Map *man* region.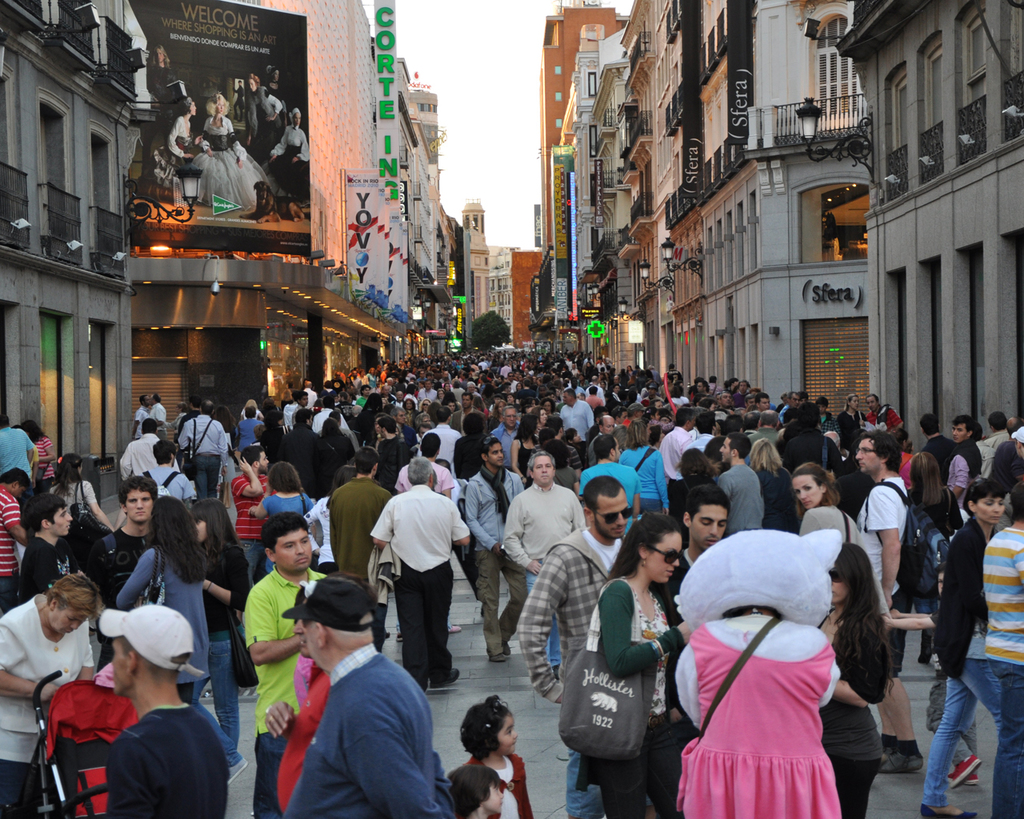
Mapped to bbox=[19, 493, 74, 598].
